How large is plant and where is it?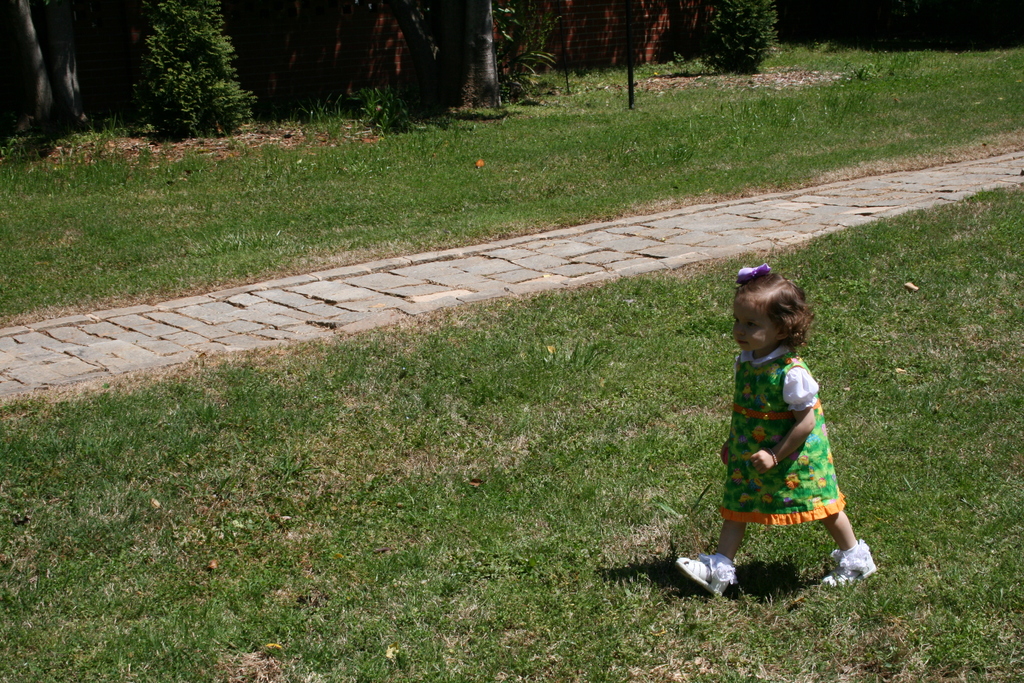
Bounding box: 140:0:258:139.
